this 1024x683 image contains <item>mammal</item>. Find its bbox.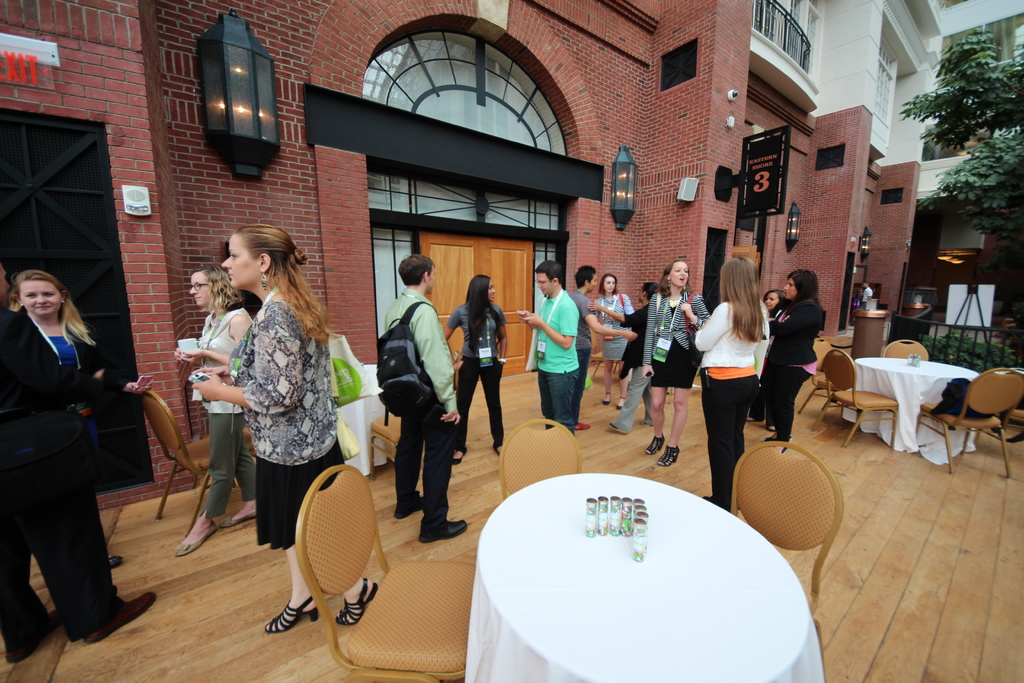
region(170, 265, 259, 559).
